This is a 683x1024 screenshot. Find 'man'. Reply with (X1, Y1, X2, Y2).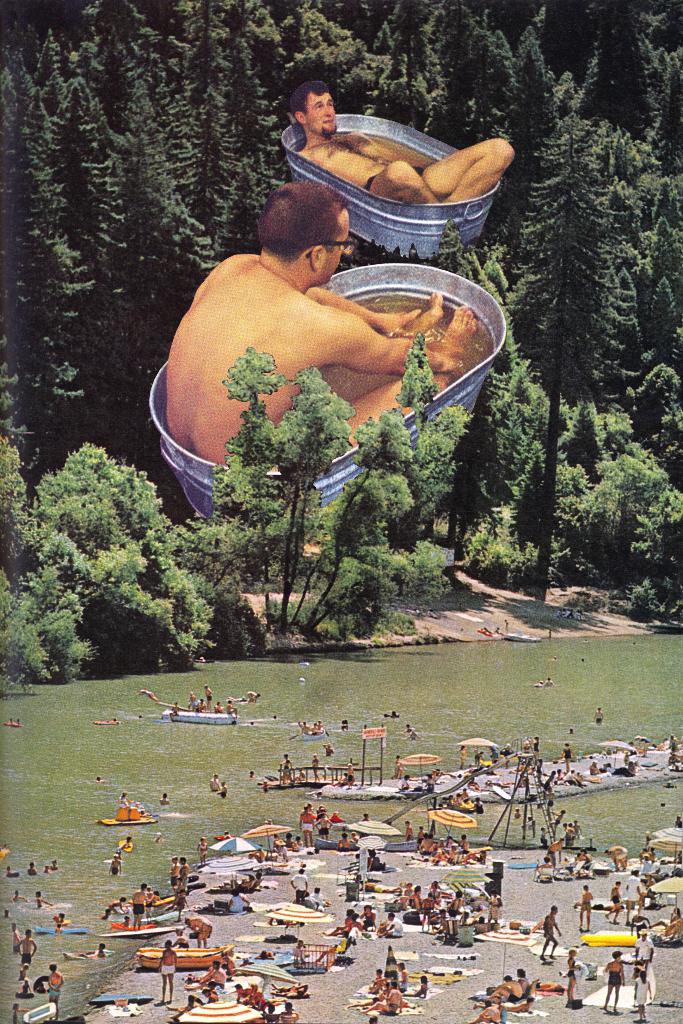
(634, 931, 654, 966).
